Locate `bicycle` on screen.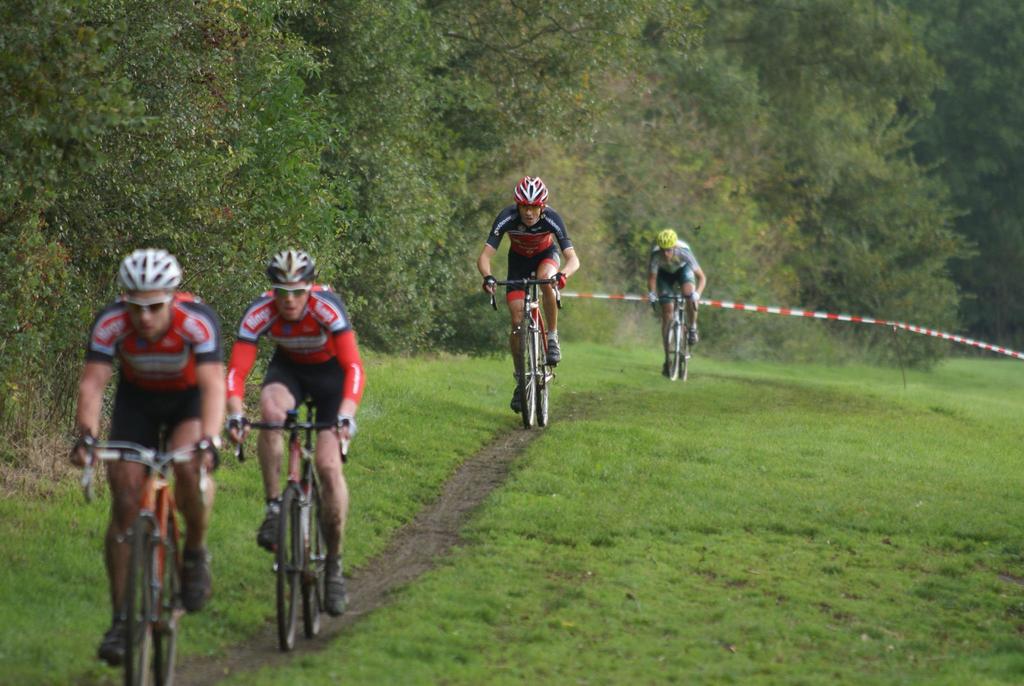
On screen at l=648, t=293, r=704, b=381.
